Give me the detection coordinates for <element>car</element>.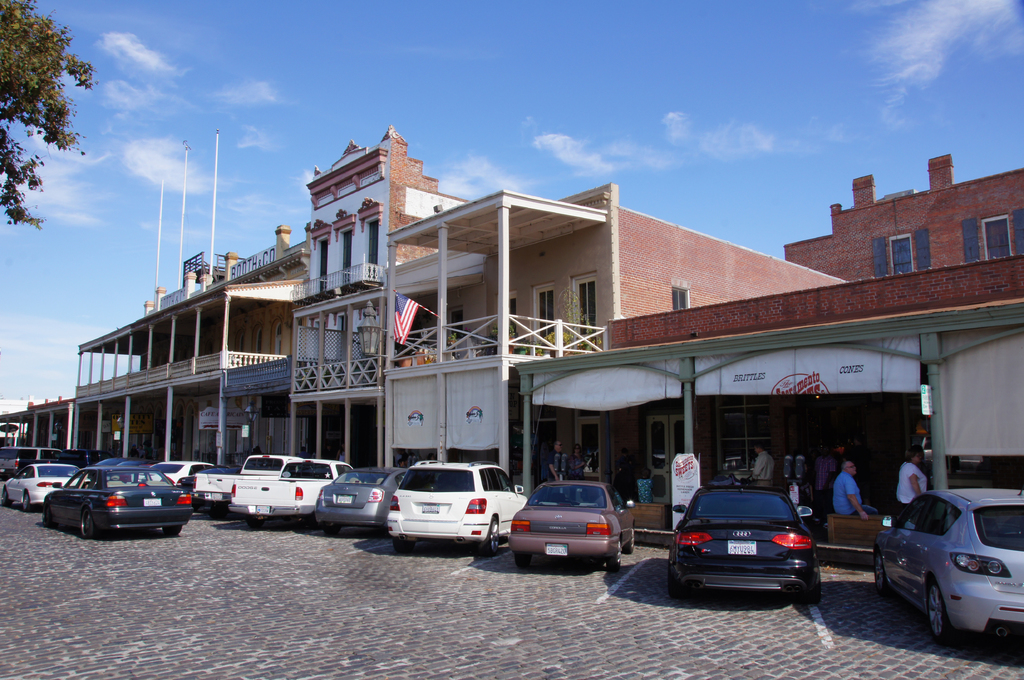
870:487:1023:642.
